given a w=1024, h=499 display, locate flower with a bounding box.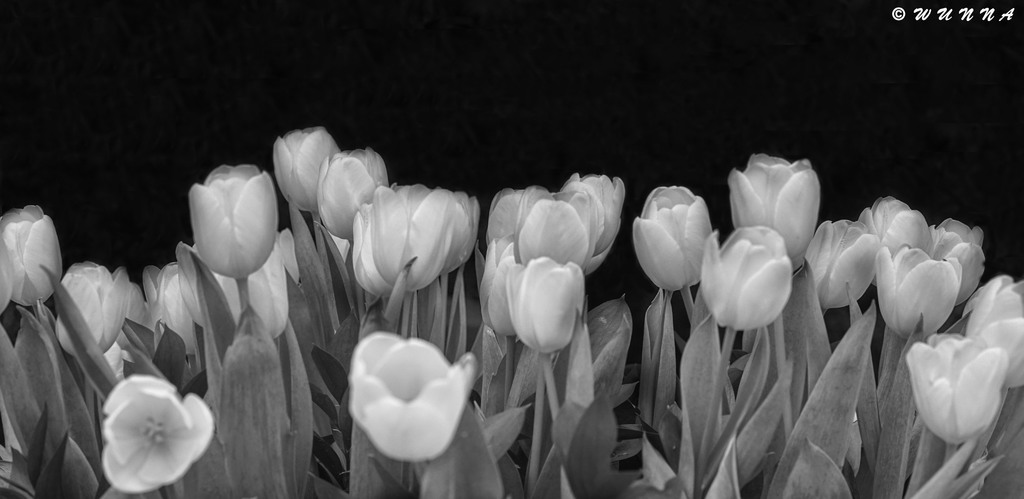
Located: box=[349, 332, 477, 461].
